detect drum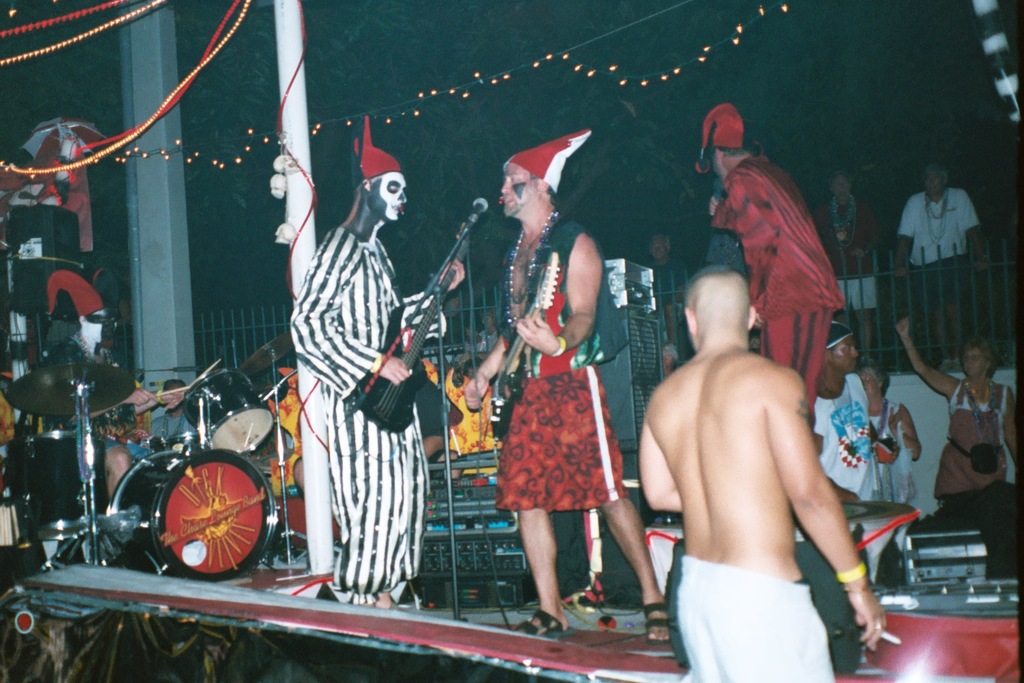
bbox=(101, 436, 287, 584)
